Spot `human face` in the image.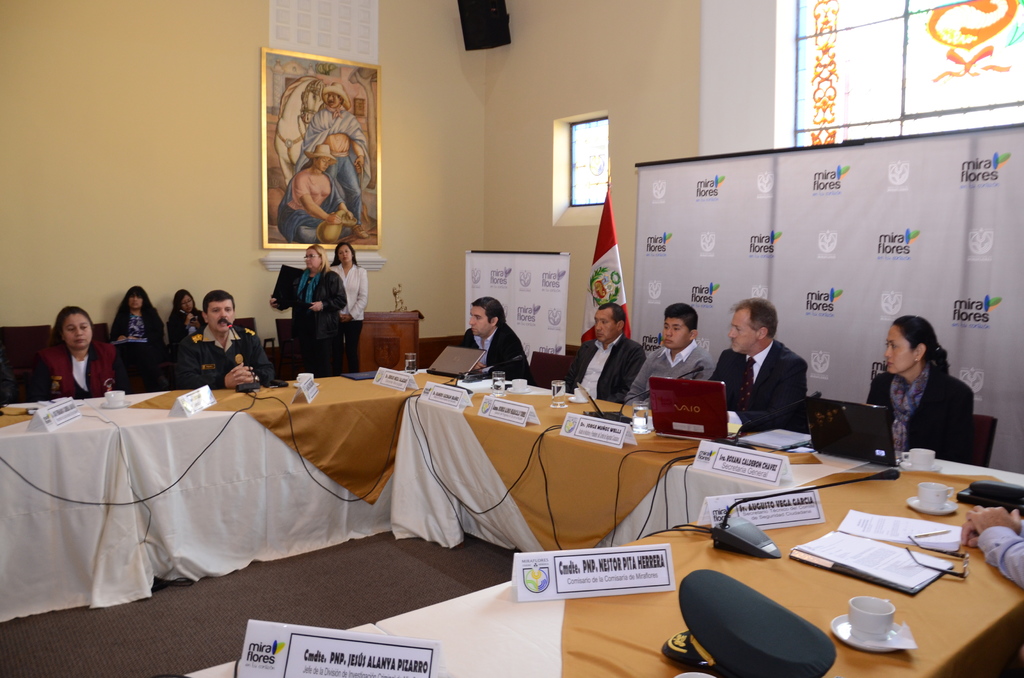
`human face` found at crop(307, 248, 321, 266).
